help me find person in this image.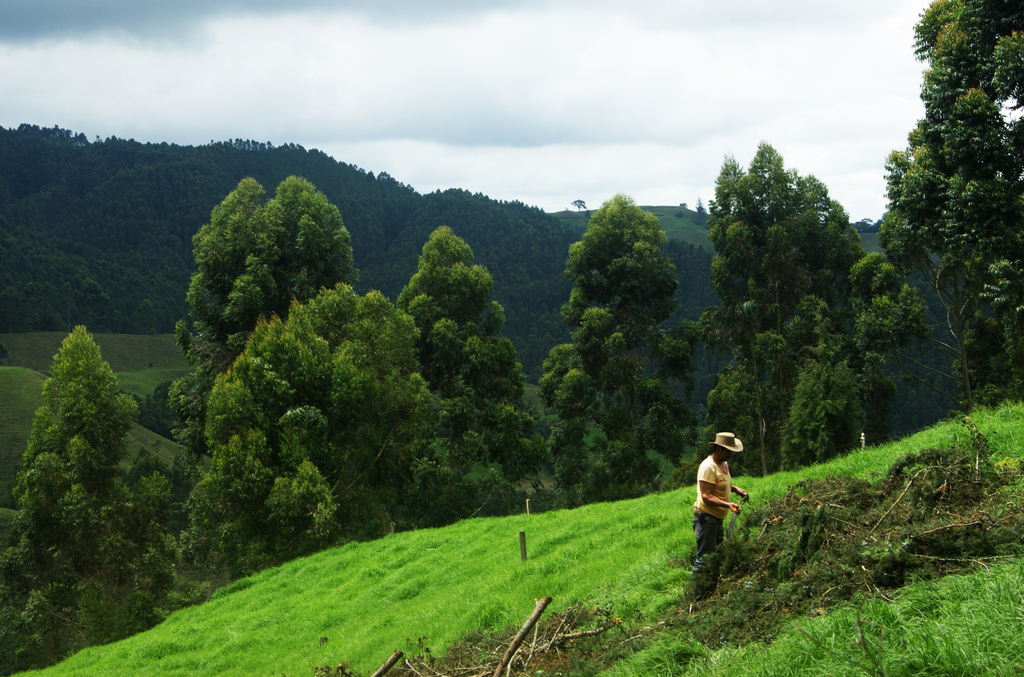
Found it: <box>689,429,745,603</box>.
